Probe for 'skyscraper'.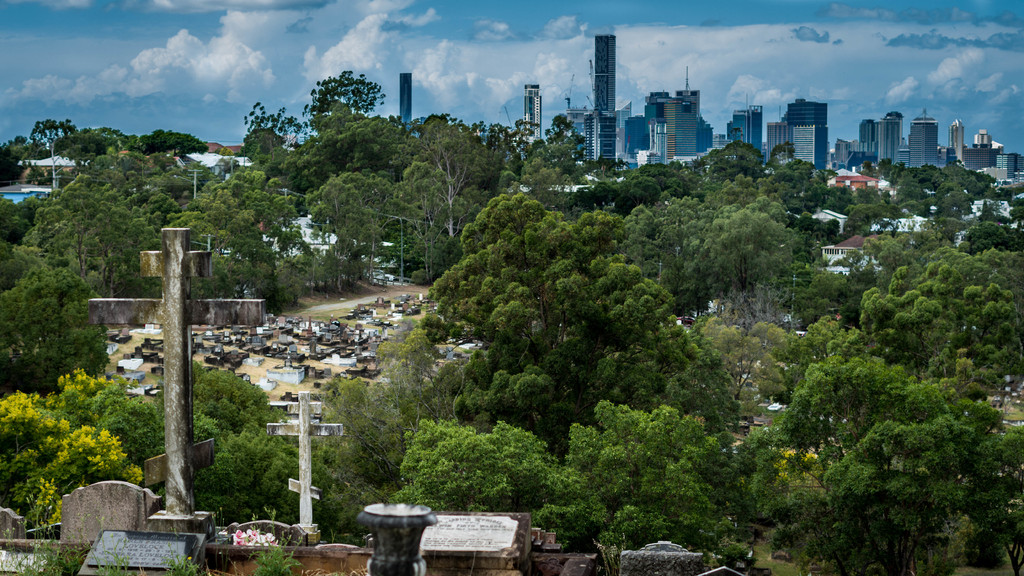
Probe result: detection(758, 123, 794, 162).
